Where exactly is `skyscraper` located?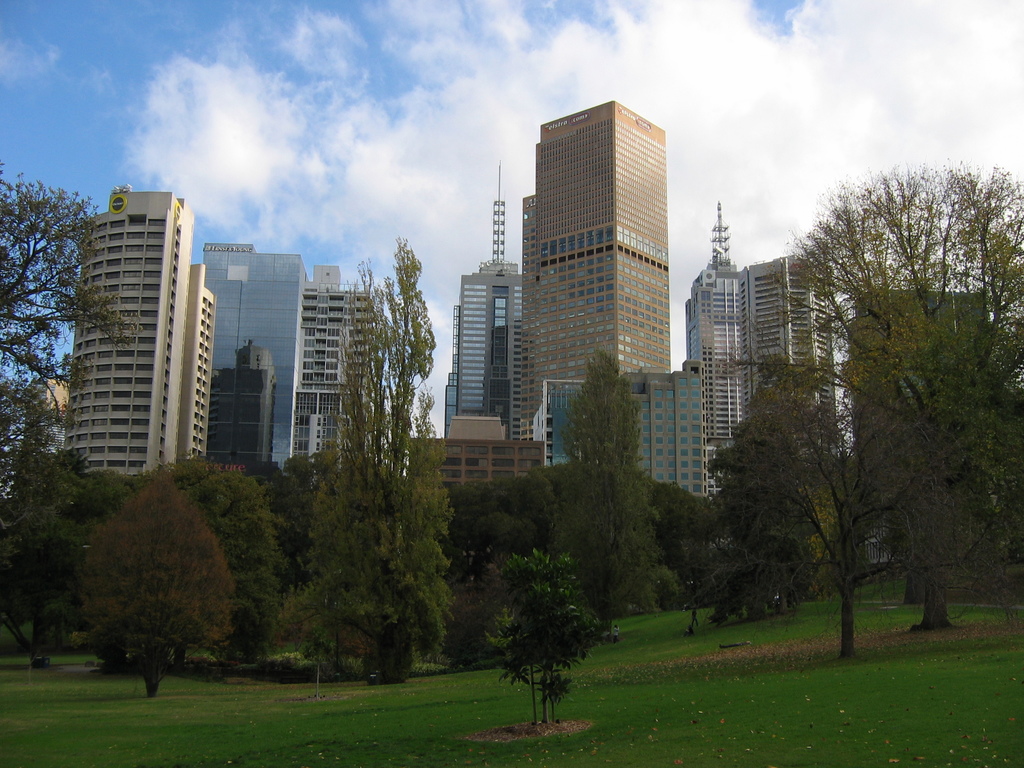
Its bounding box is pyautogui.locateOnScreen(435, 188, 536, 447).
